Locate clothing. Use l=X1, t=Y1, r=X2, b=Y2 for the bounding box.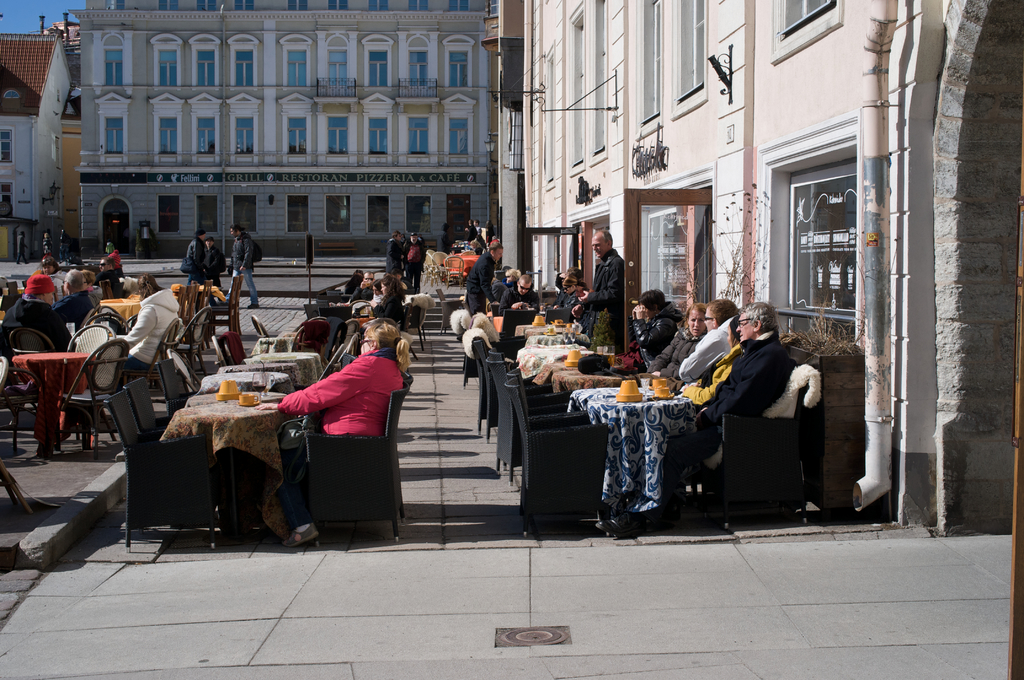
l=500, t=285, r=540, b=310.
